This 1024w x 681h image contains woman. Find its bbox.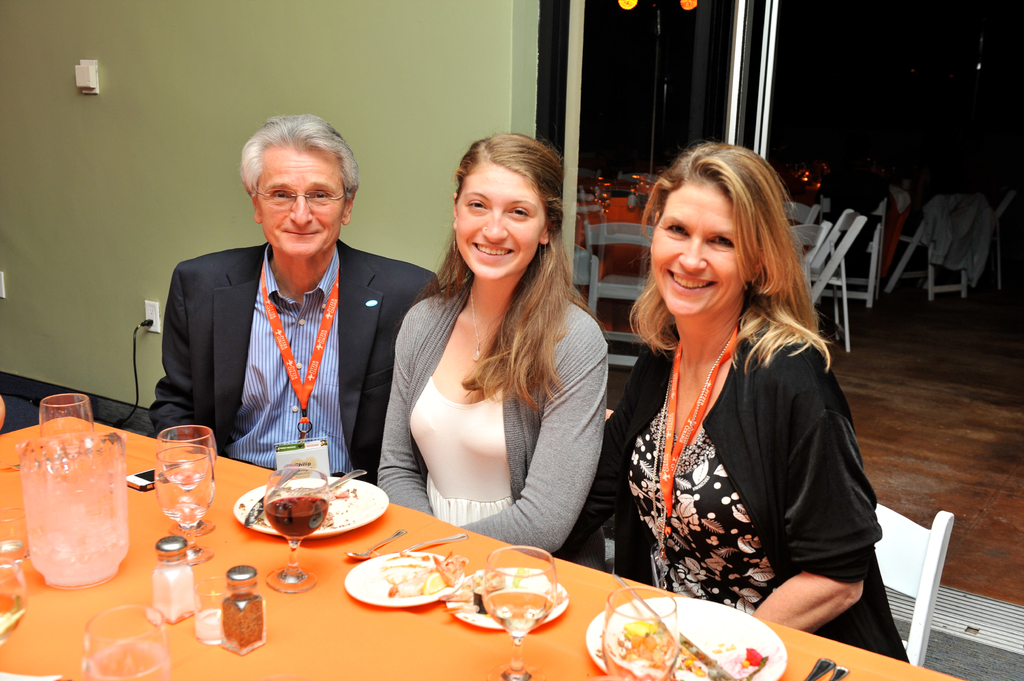
607 122 876 653.
